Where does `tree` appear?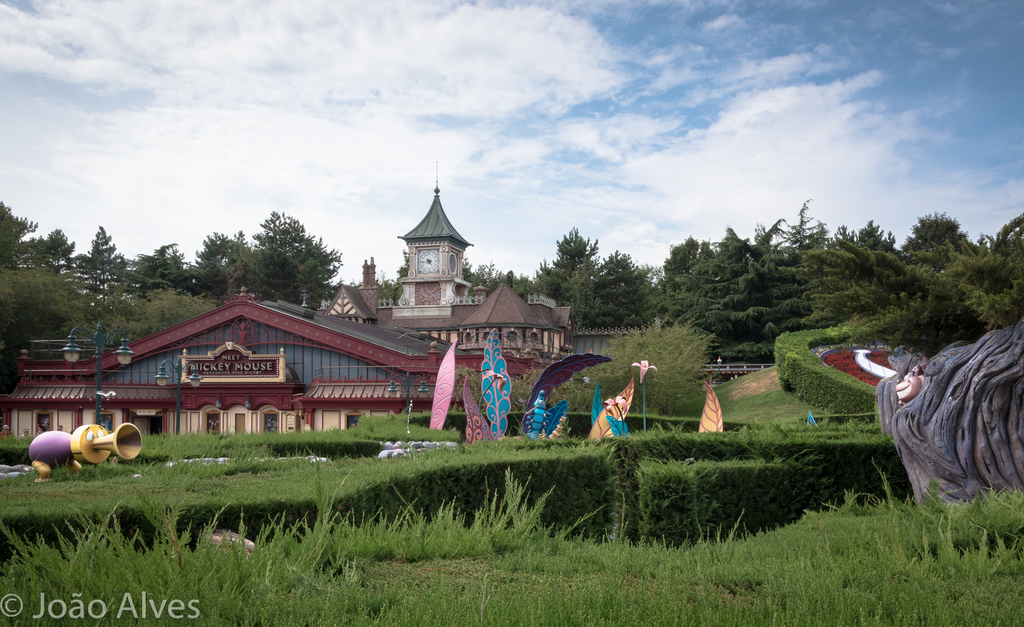
Appears at [548, 309, 717, 435].
